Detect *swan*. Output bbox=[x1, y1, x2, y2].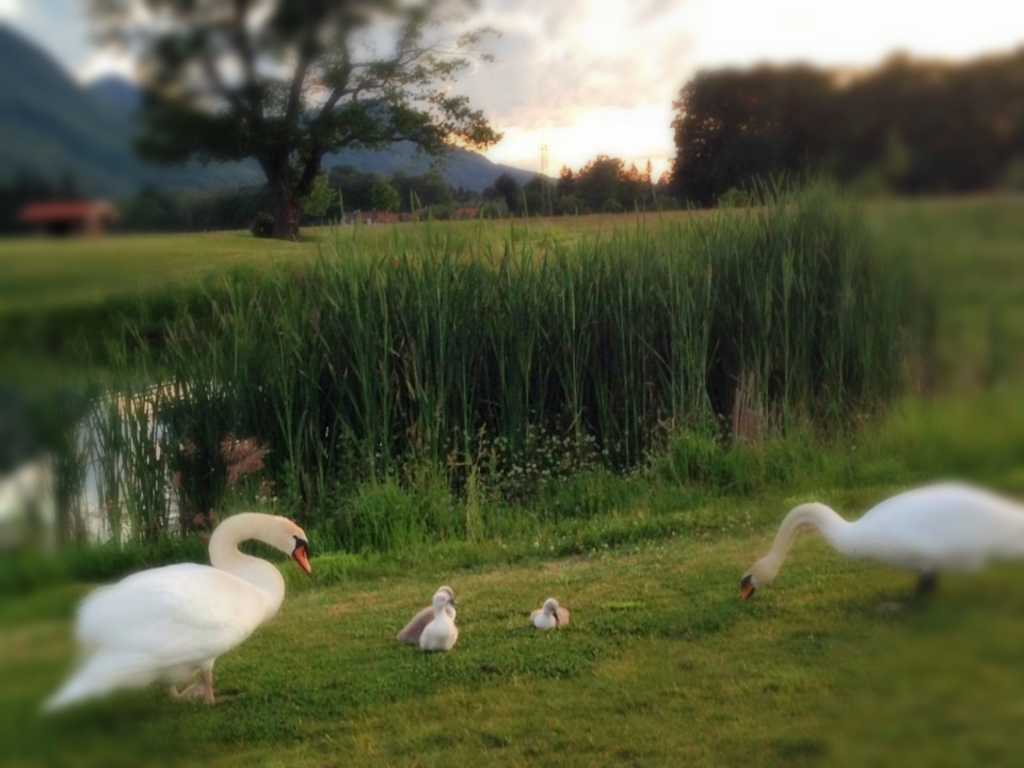
bbox=[418, 589, 460, 654].
